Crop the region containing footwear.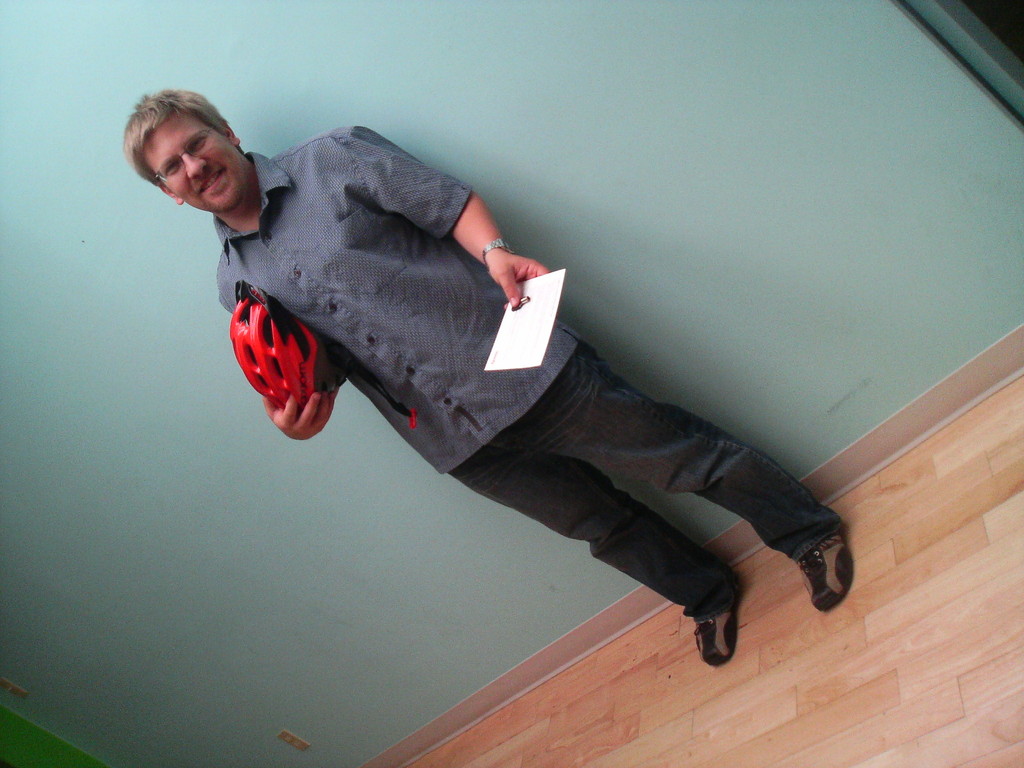
Crop region: locate(795, 529, 854, 611).
